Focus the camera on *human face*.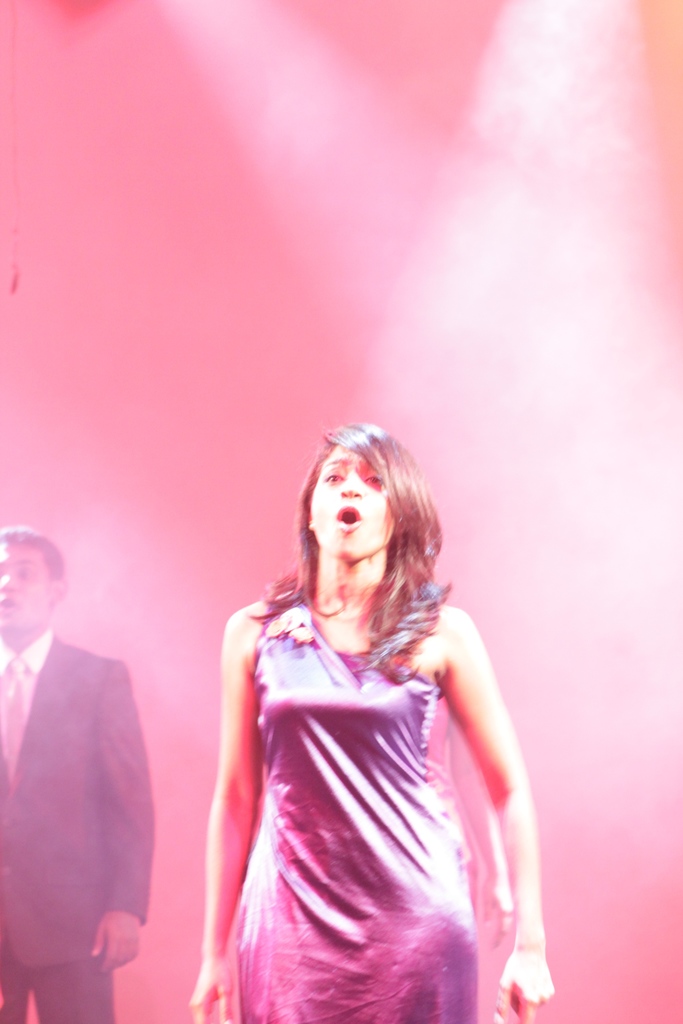
Focus region: bbox=[309, 449, 393, 560].
